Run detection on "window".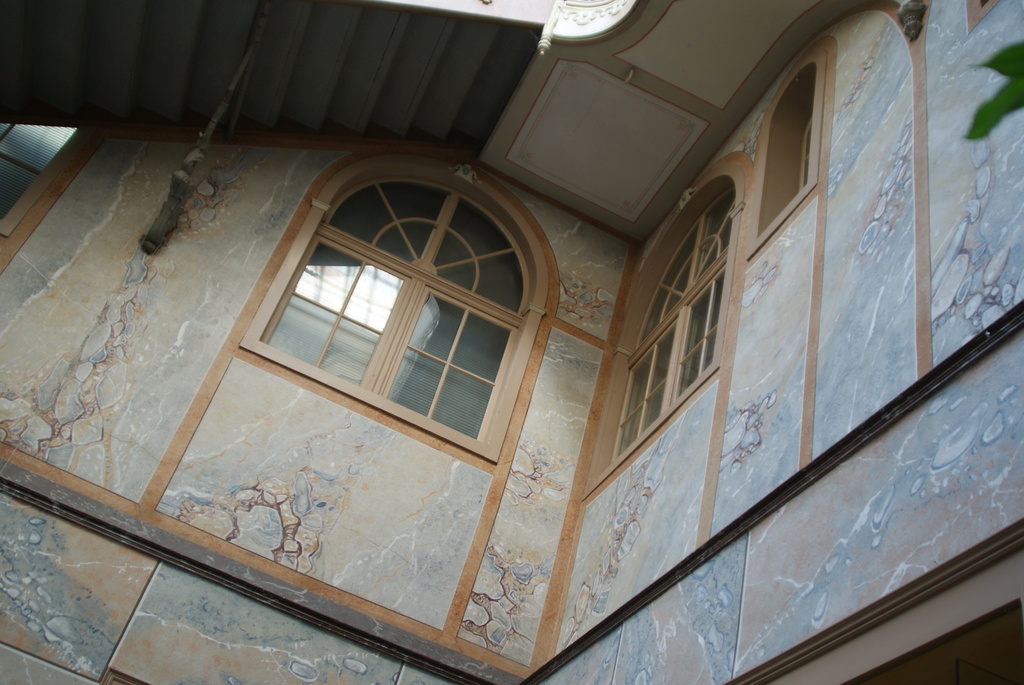
Result: (x1=582, y1=174, x2=740, y2=494).
